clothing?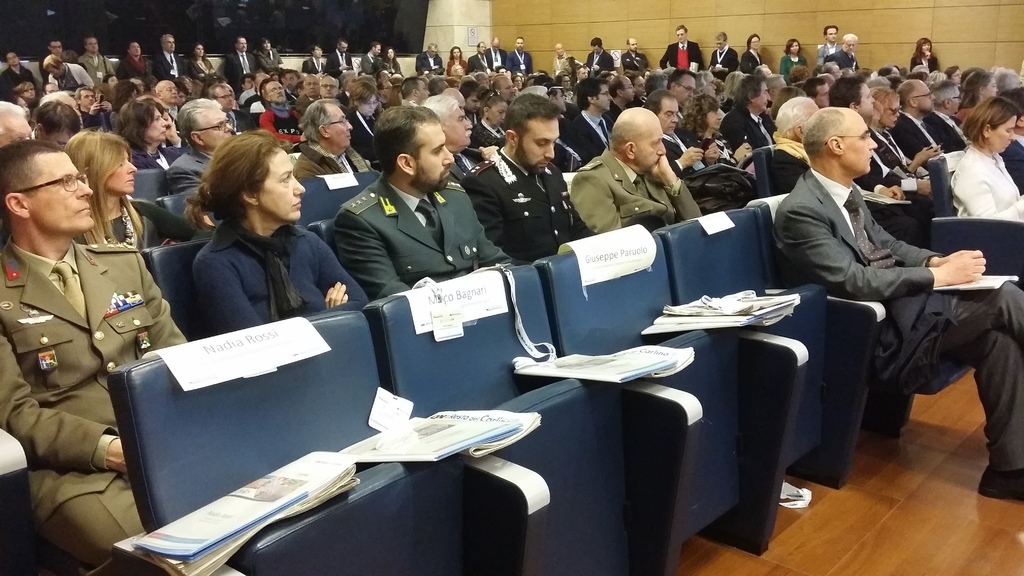
[733,52,762,79]
